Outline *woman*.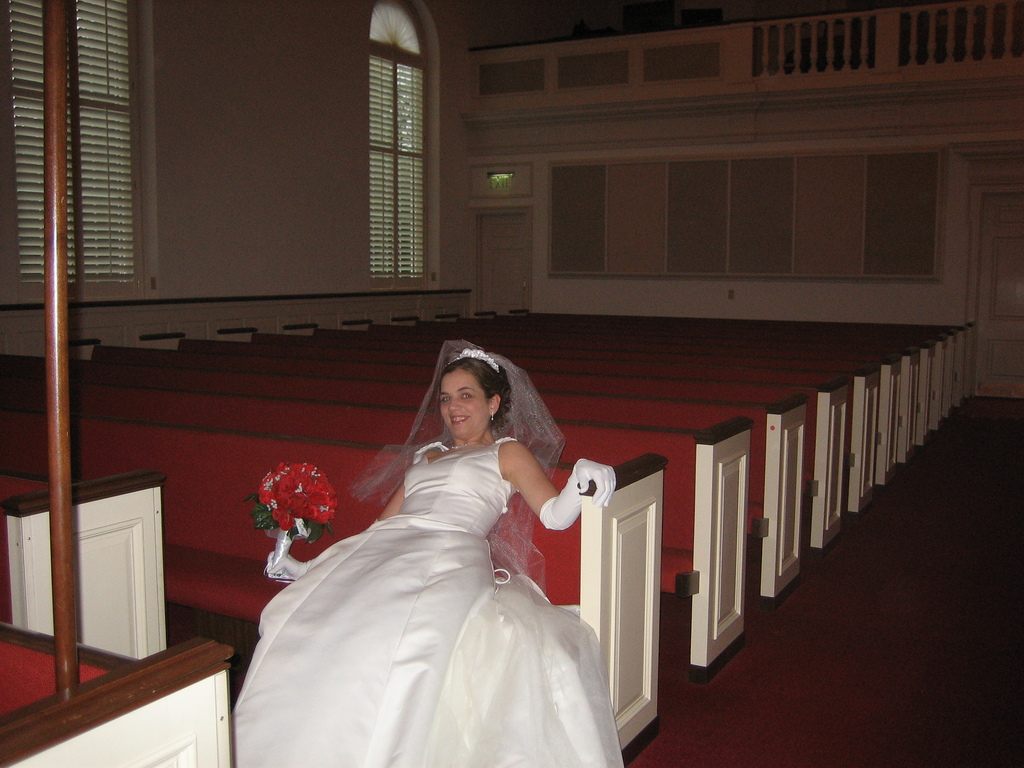
Outline: bbox=[252, 331, 605, 760].
